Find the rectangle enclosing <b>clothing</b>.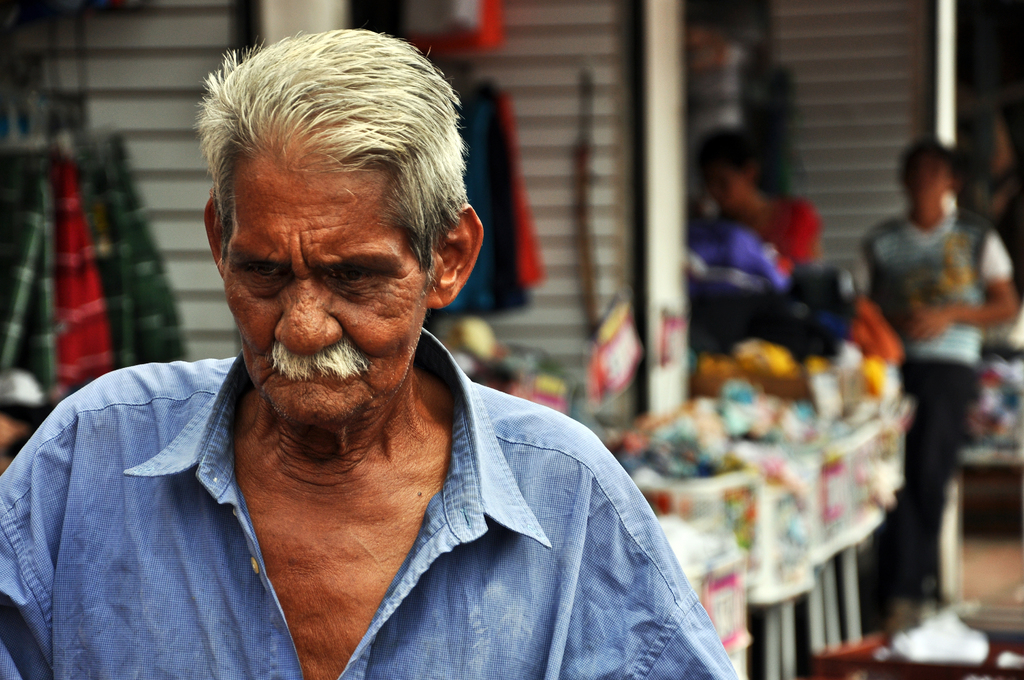
bbox=(0, 341, 739, 679).
